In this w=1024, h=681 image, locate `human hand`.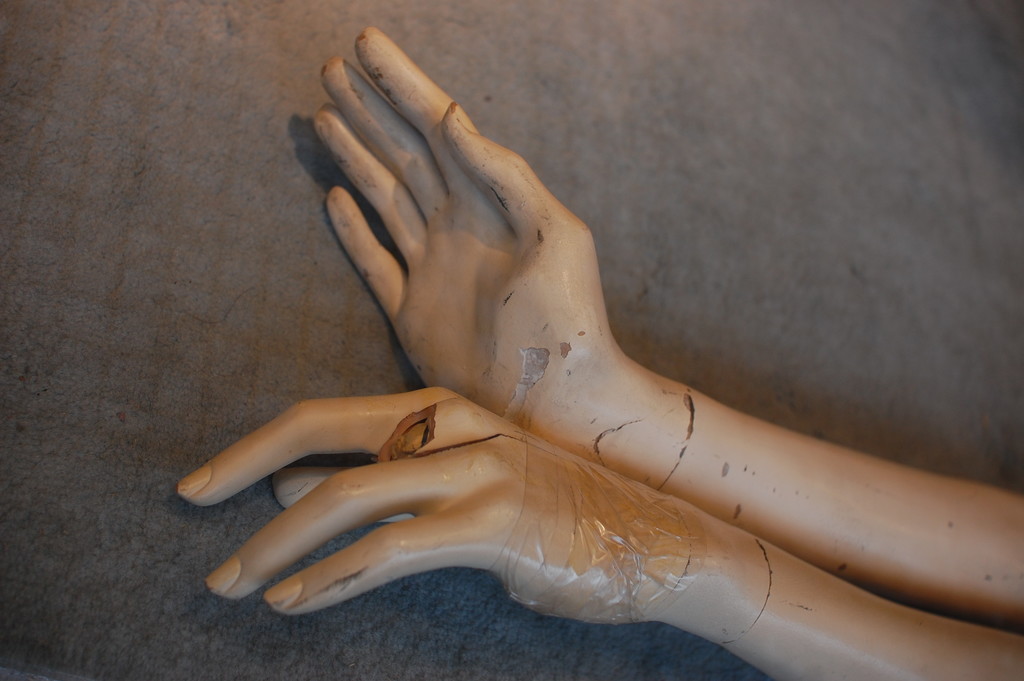
Bounding box: x1=323 y1=26 x2=596 y2=421.
